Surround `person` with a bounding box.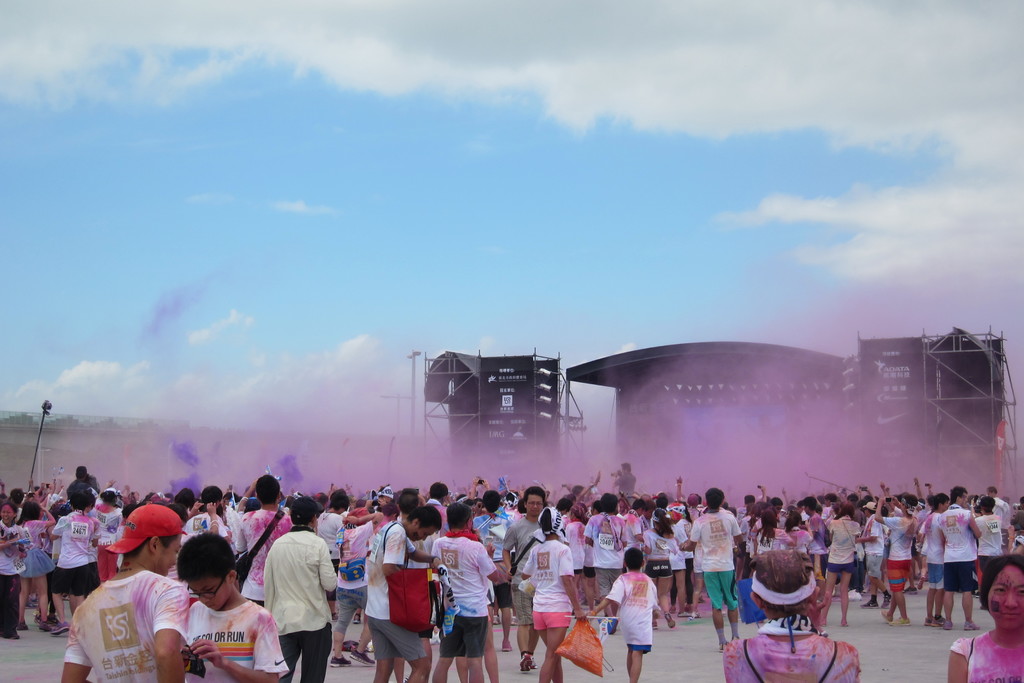
Rect(504, 525, 584, 682).
